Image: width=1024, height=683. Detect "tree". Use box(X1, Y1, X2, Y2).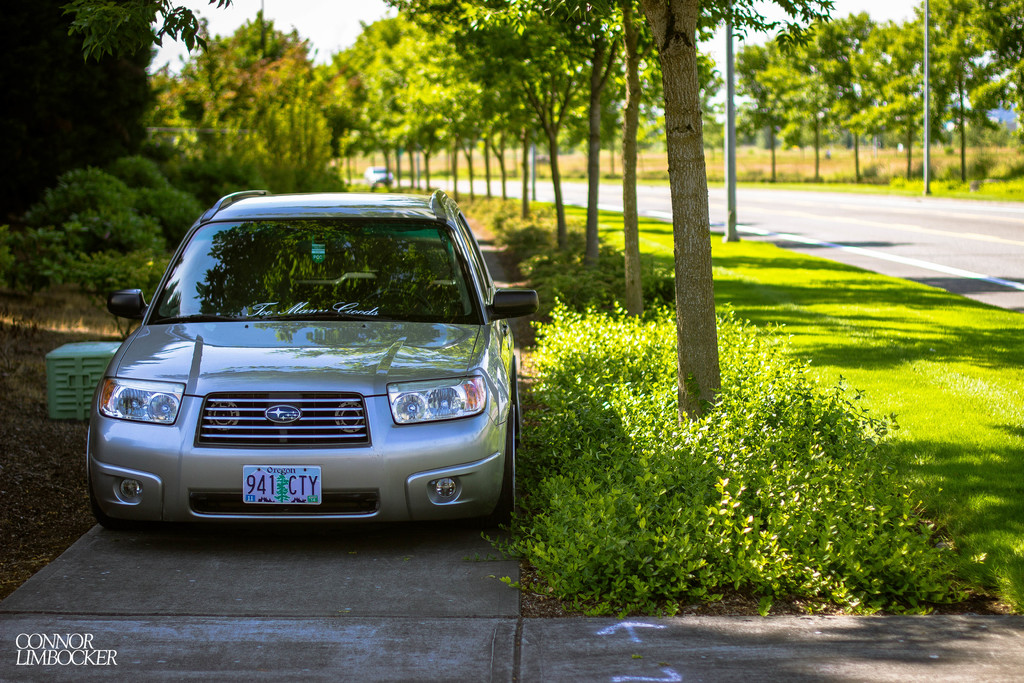
box(965, 0, 1021, 115).
